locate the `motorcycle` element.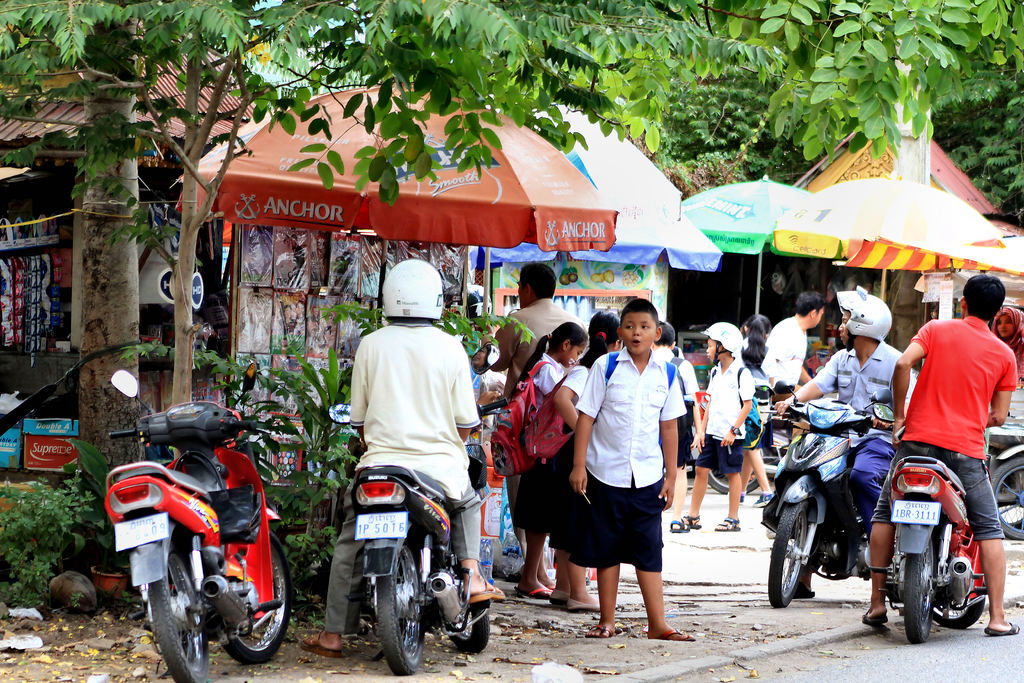
Element bbox: [x1=771, y1=379, x2=892, y2=607].
